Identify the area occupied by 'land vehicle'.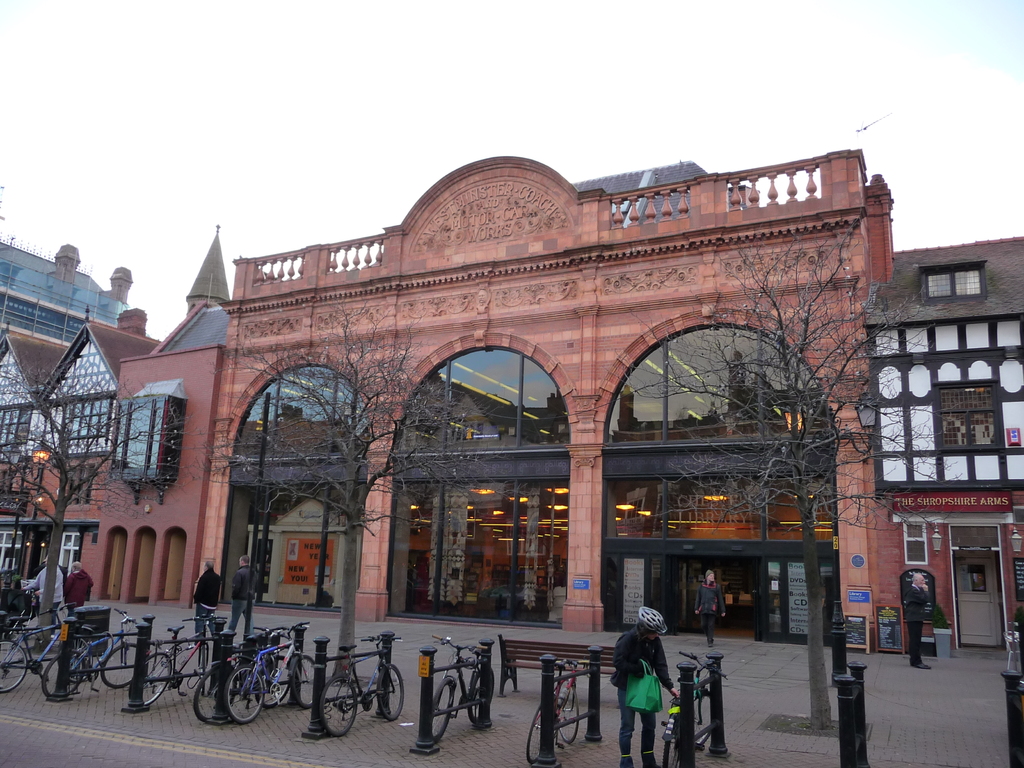
Area: box(670, 650, 731, 767).
